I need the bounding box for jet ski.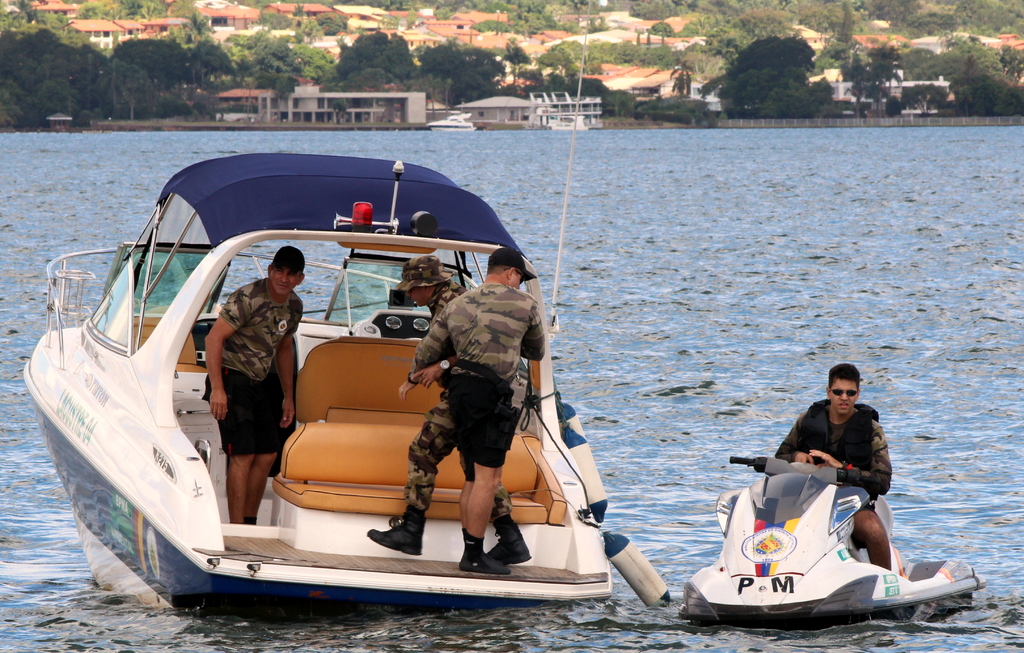
Here it is: [left=677, top=449, right=987, bottom=632].
